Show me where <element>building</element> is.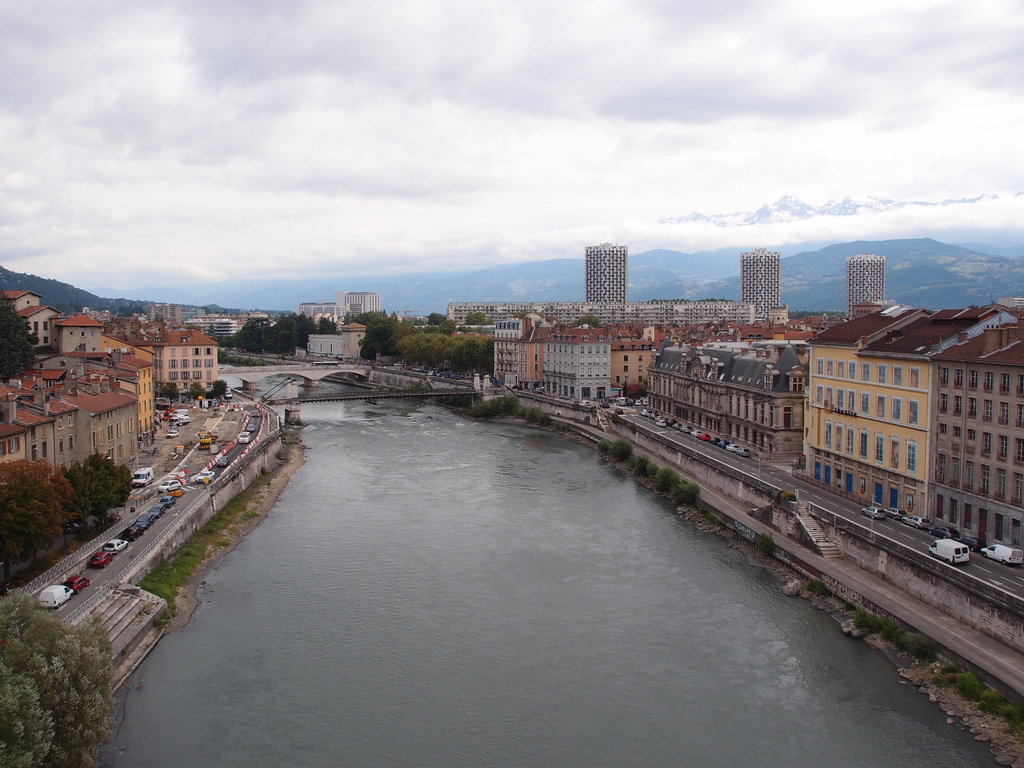
<element>building</element> is at bbox=(644, 341, 813, 463).
